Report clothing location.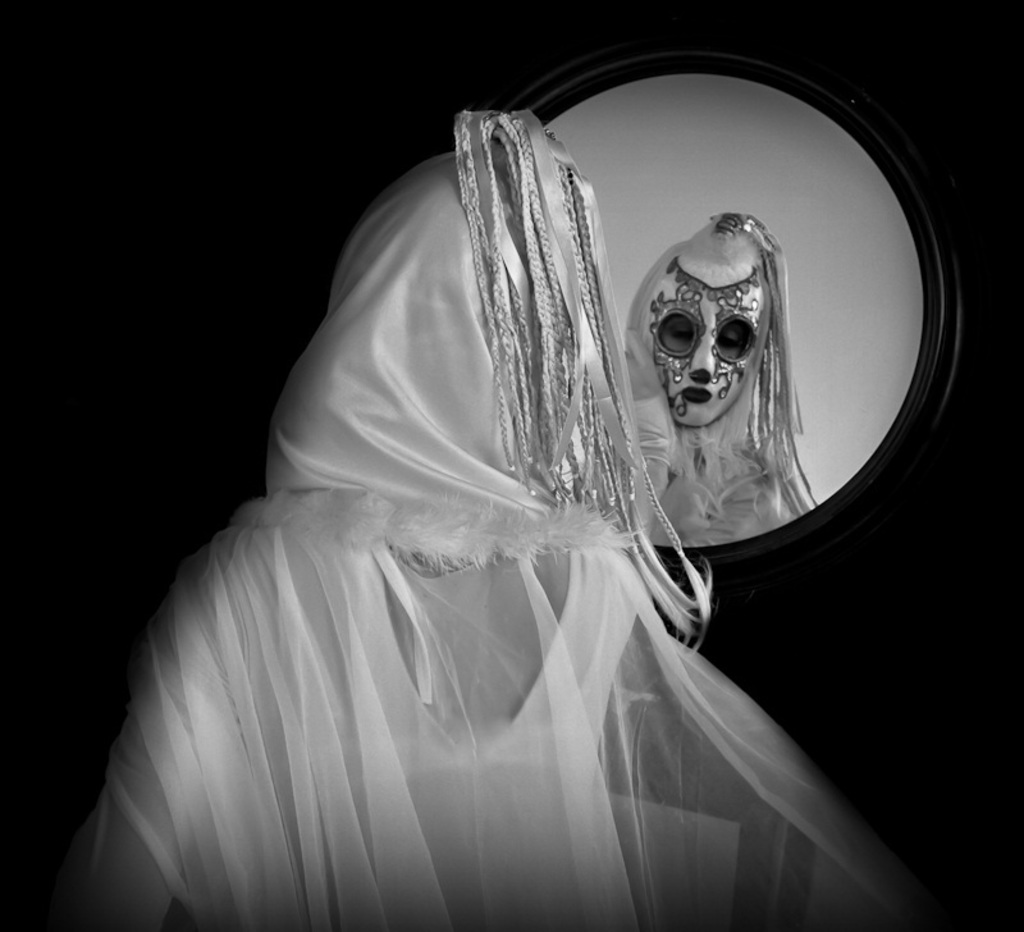
Report: <region>91, 110, 900, 928</region>.
